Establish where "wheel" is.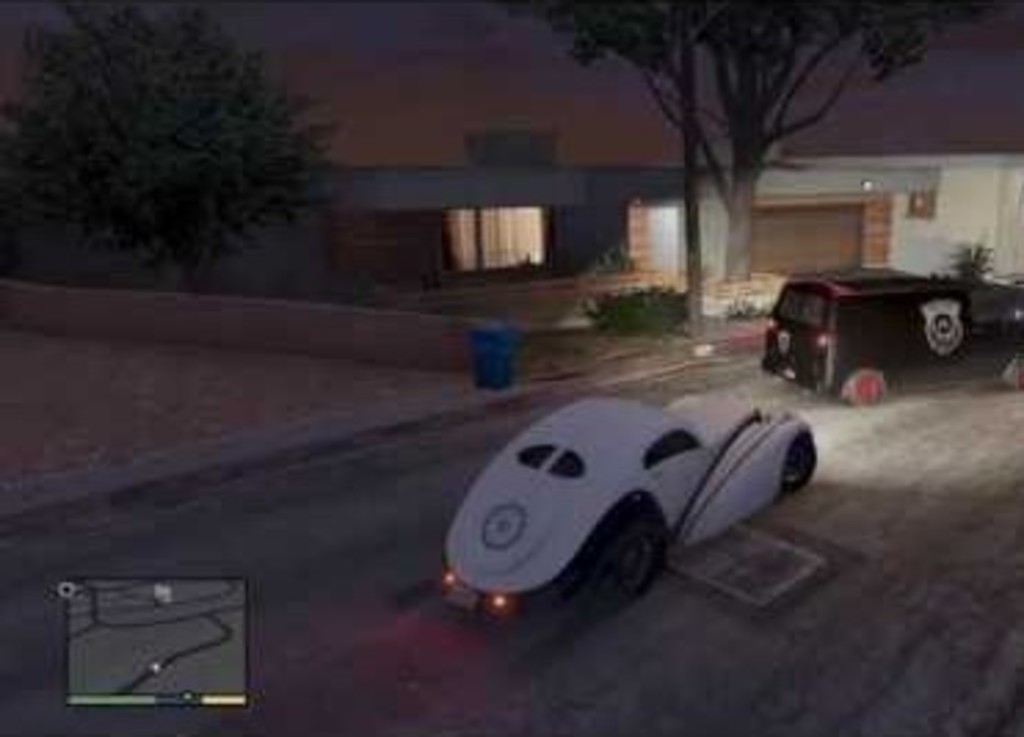
Established at (845, 364, 889, 406).
